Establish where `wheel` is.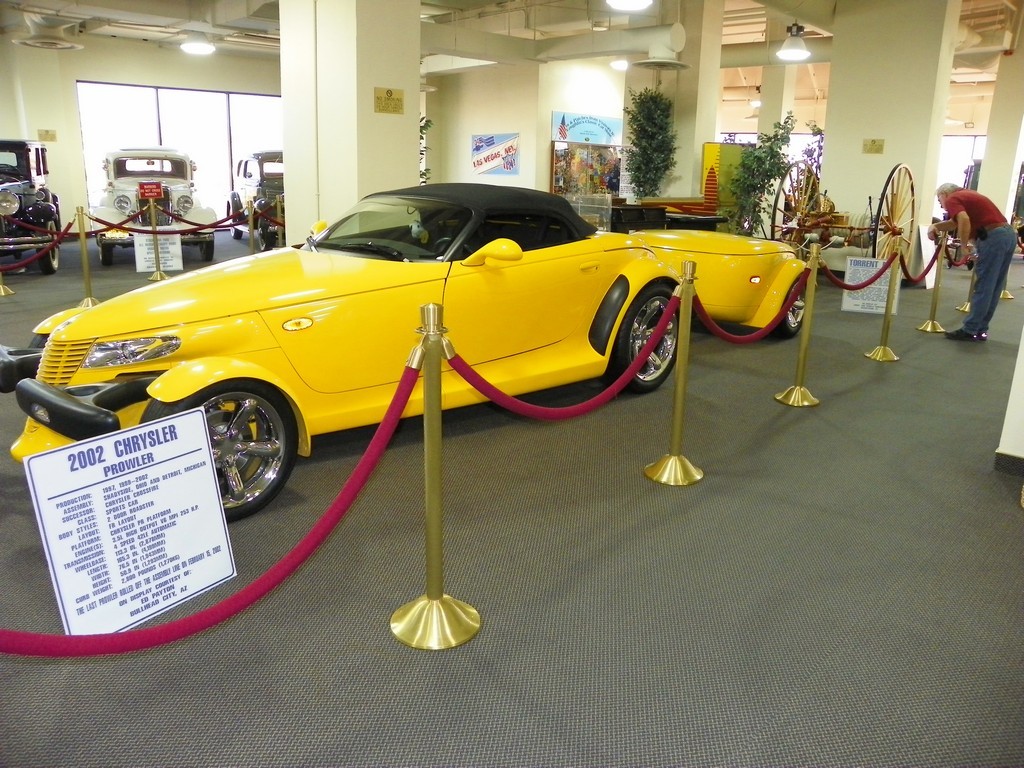
Established at [x1=97, y1=233, x2=117, y2=268].
